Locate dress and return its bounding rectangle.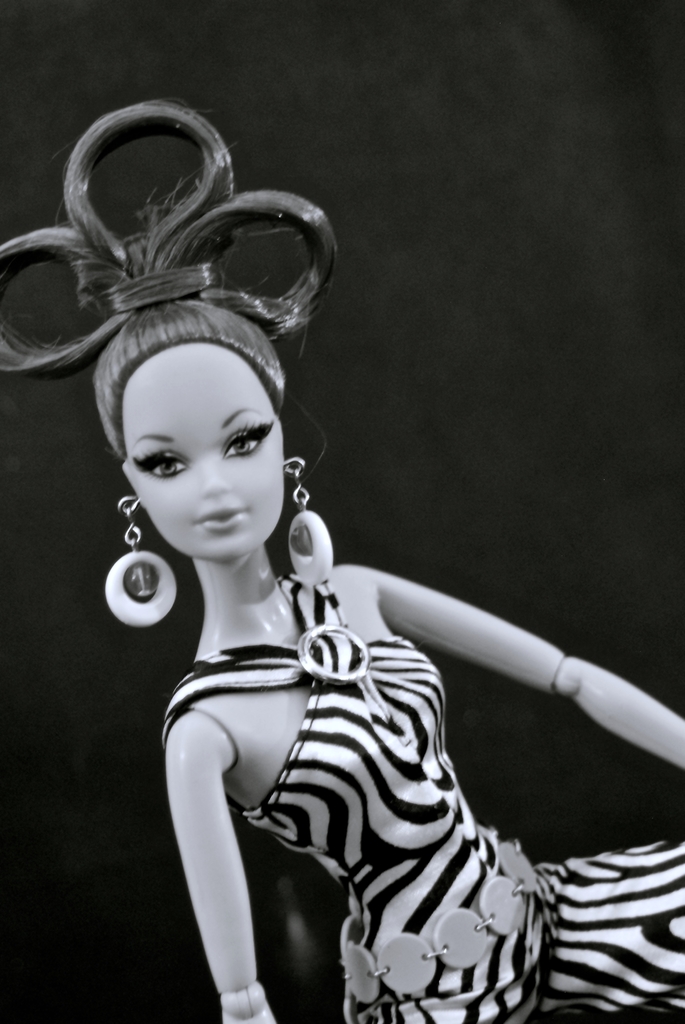
<region>164, 580, 684, 1023</region>.
